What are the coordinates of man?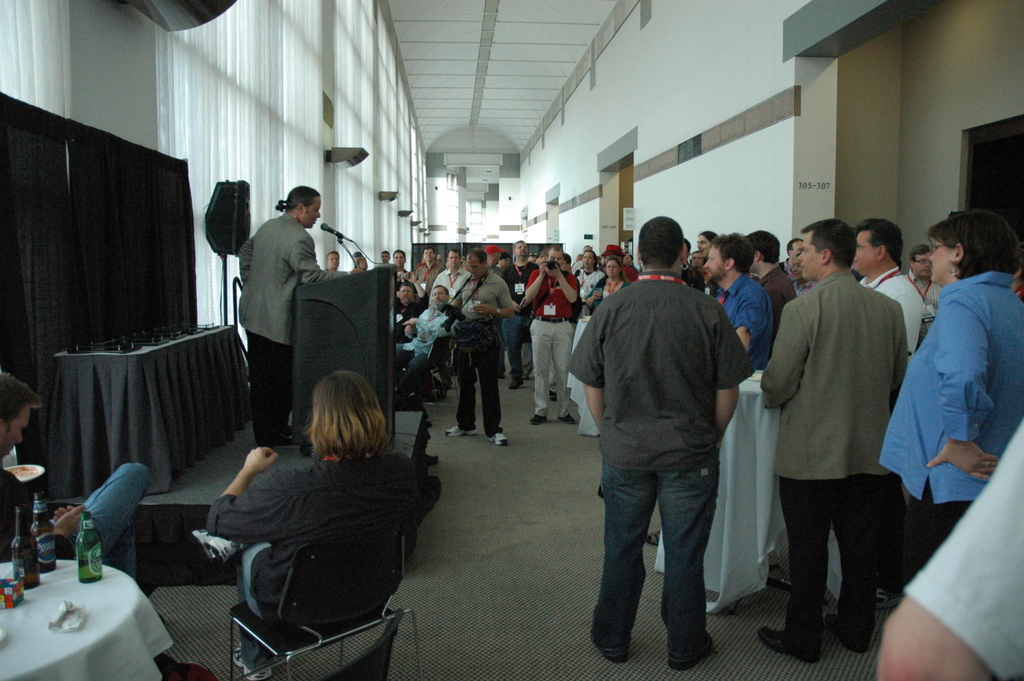
{"left": 531, "top": 246, "right": 580, "bottom": 427}.
